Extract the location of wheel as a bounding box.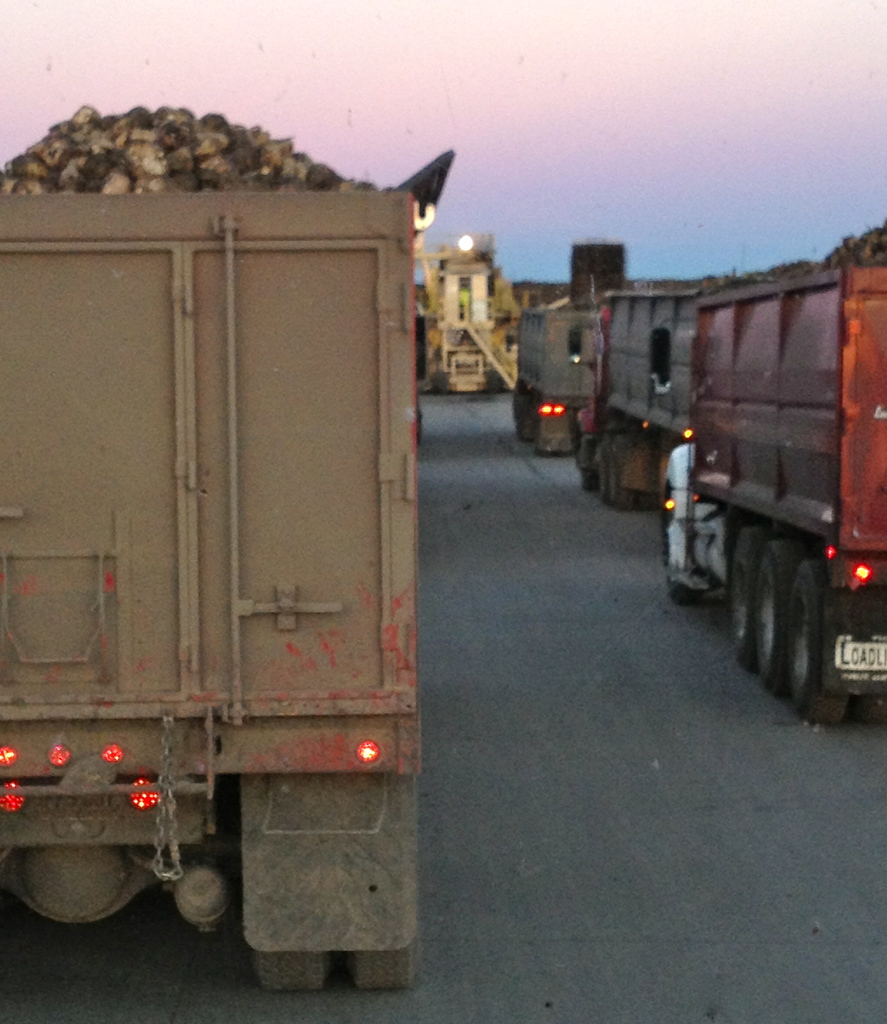
[left=351, top=935, right=422, bottom=995].
